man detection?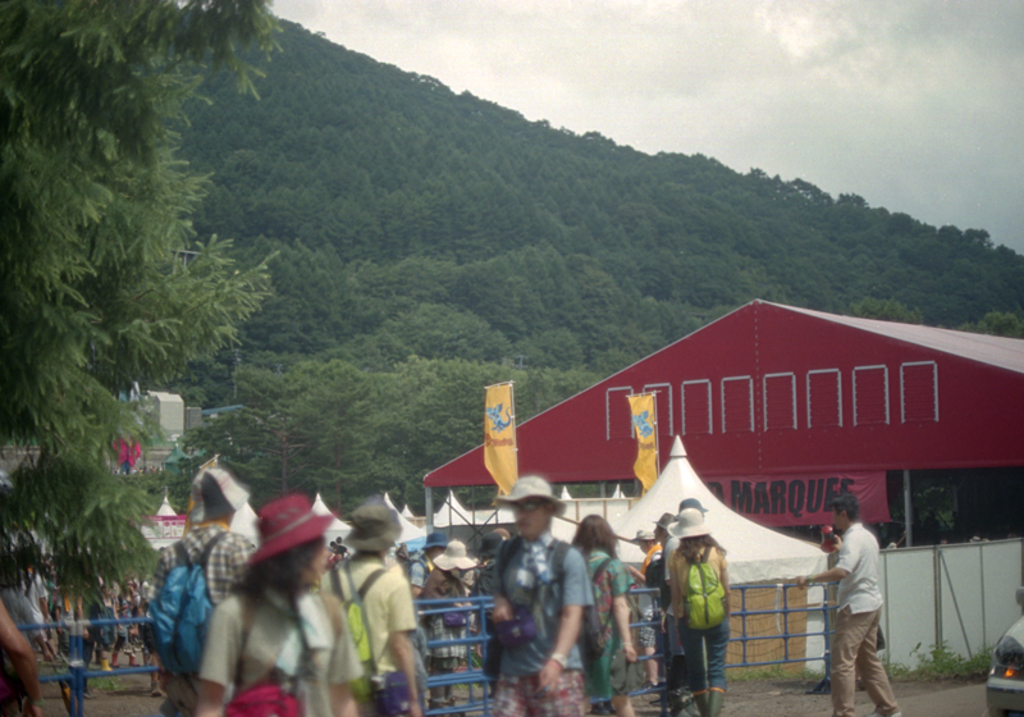
bbox=(145, 466, 259, 716)
